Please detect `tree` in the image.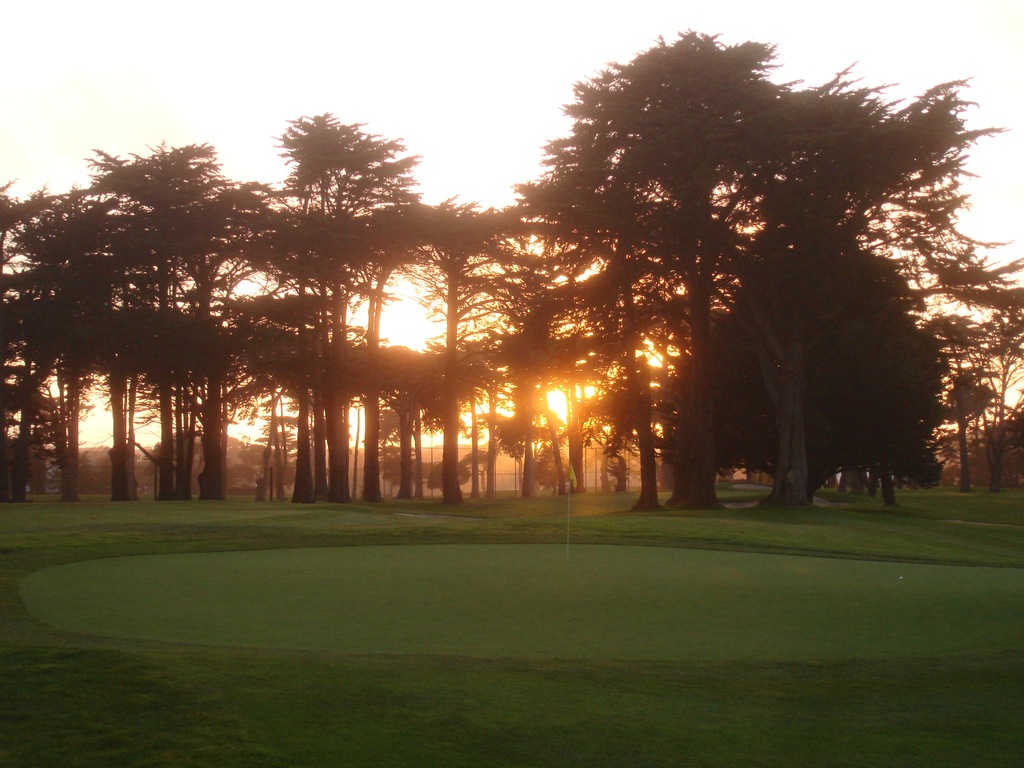
bbox=[671, 230, 948, 511].
